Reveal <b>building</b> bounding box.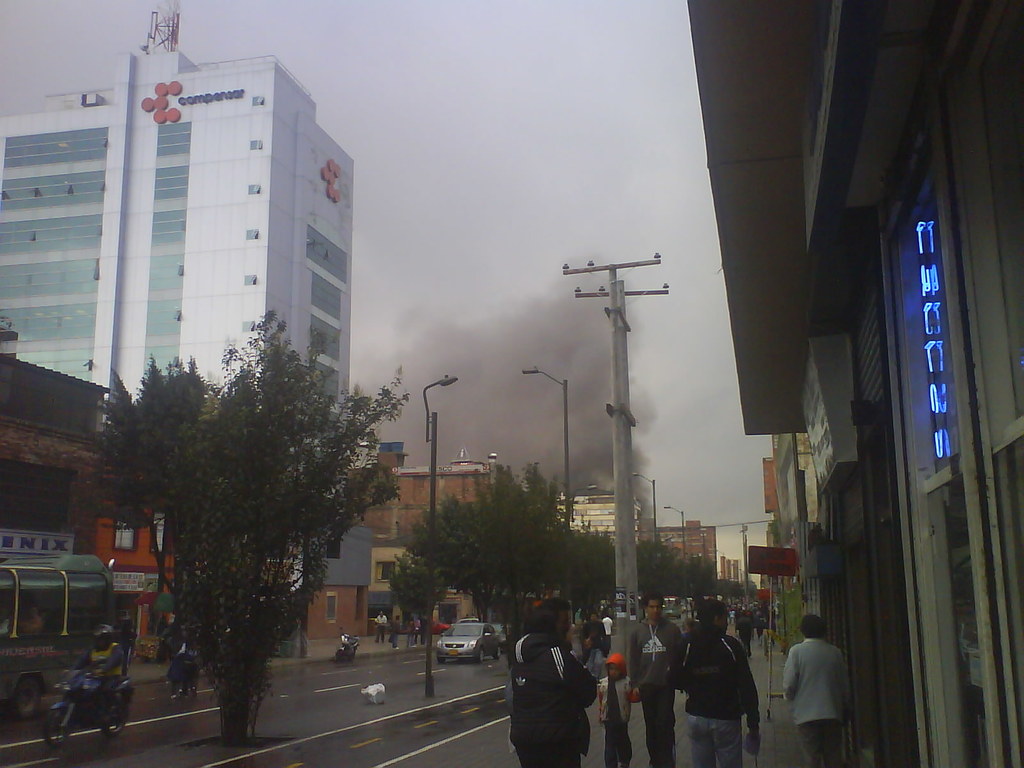
Revealed: detection(0, 0, 355, 523).
